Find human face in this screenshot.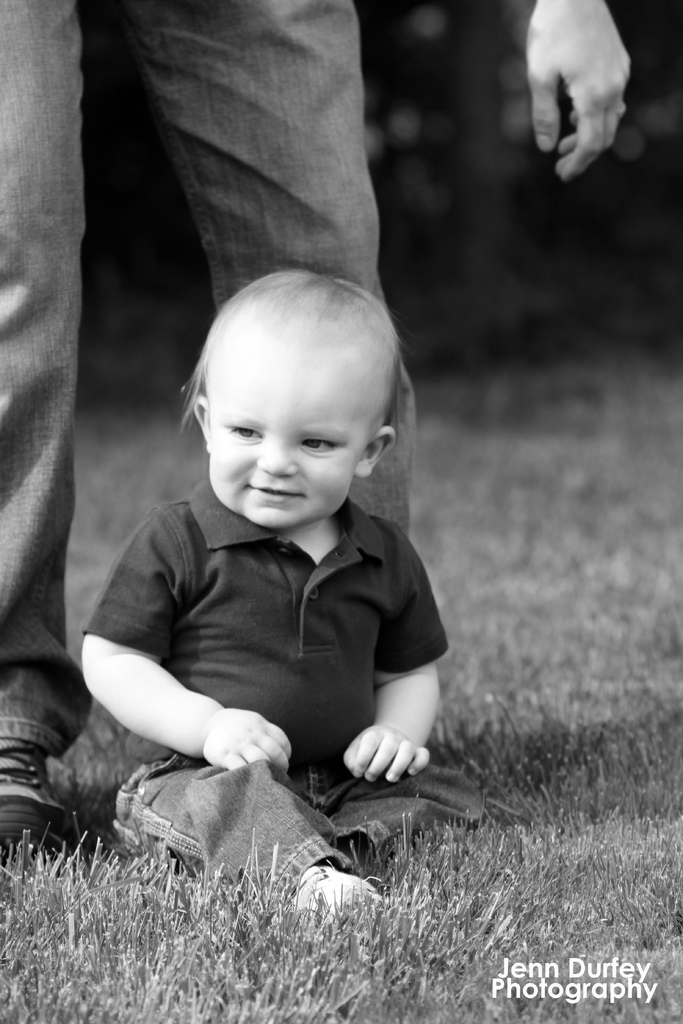
The bounding box for human face is left=212, top=346, right=375, bottom=531.
